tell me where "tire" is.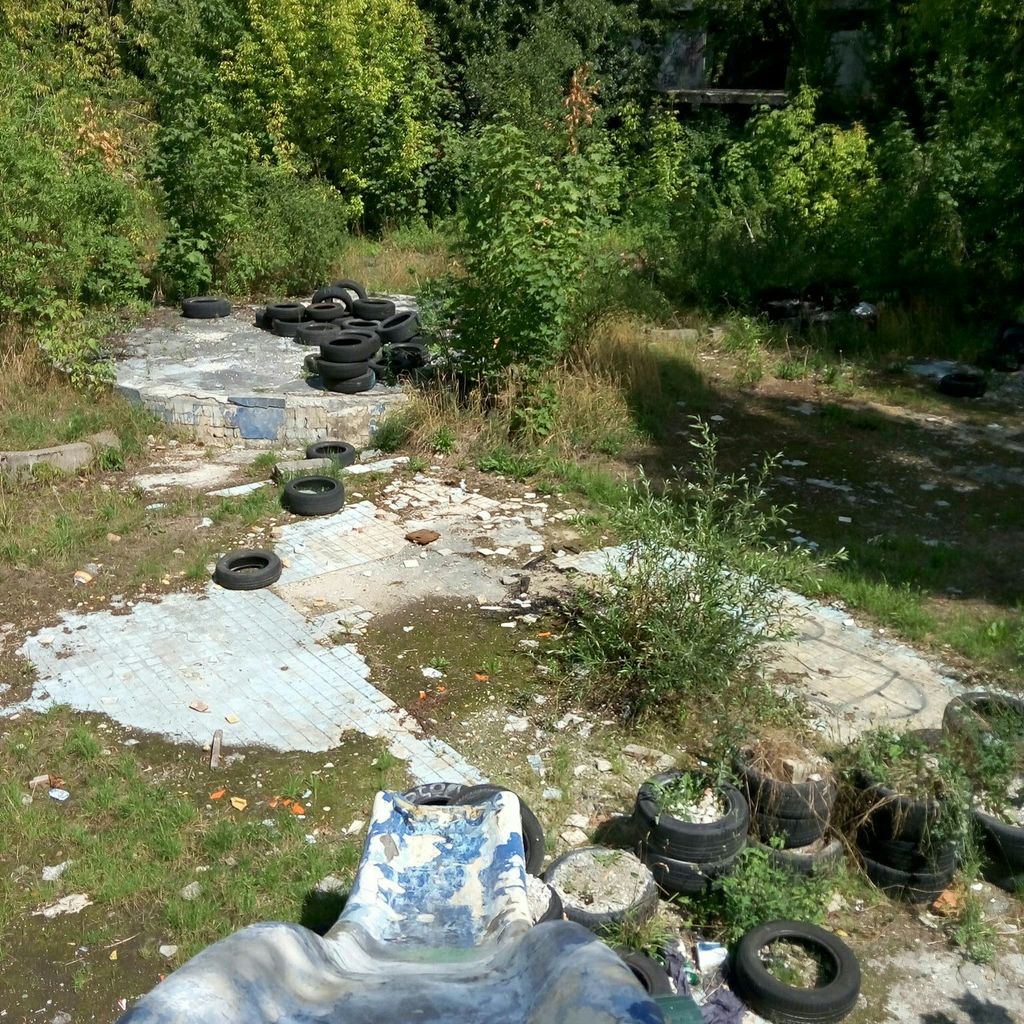
"tire" is at <box>749,906,871,1023</box>.
